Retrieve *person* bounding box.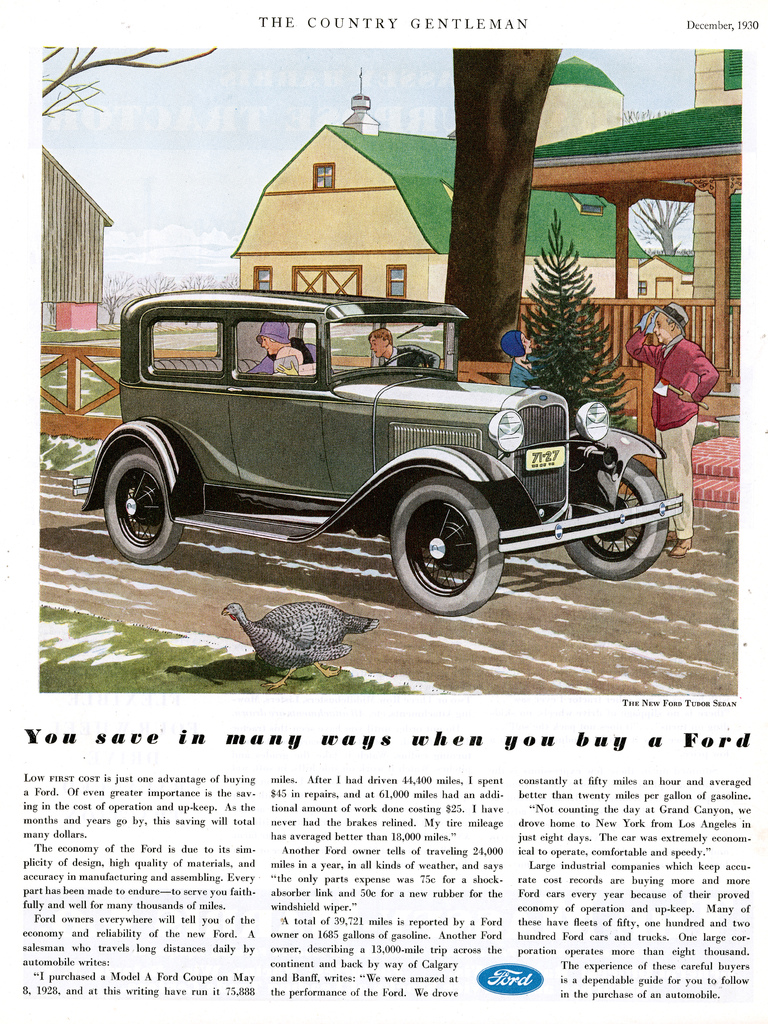
Bounding box: [x1=368, y1=325, x2=440, y2=369].
